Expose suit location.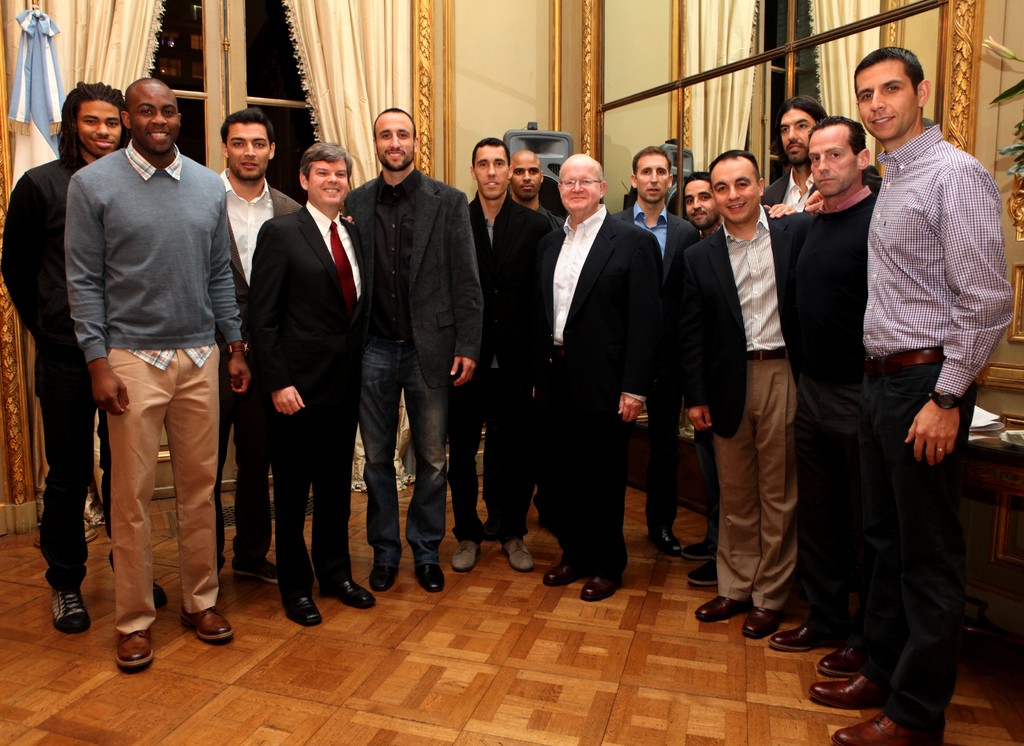
Exposed at (x1=344, y1=161, x2=483, y2=388).
